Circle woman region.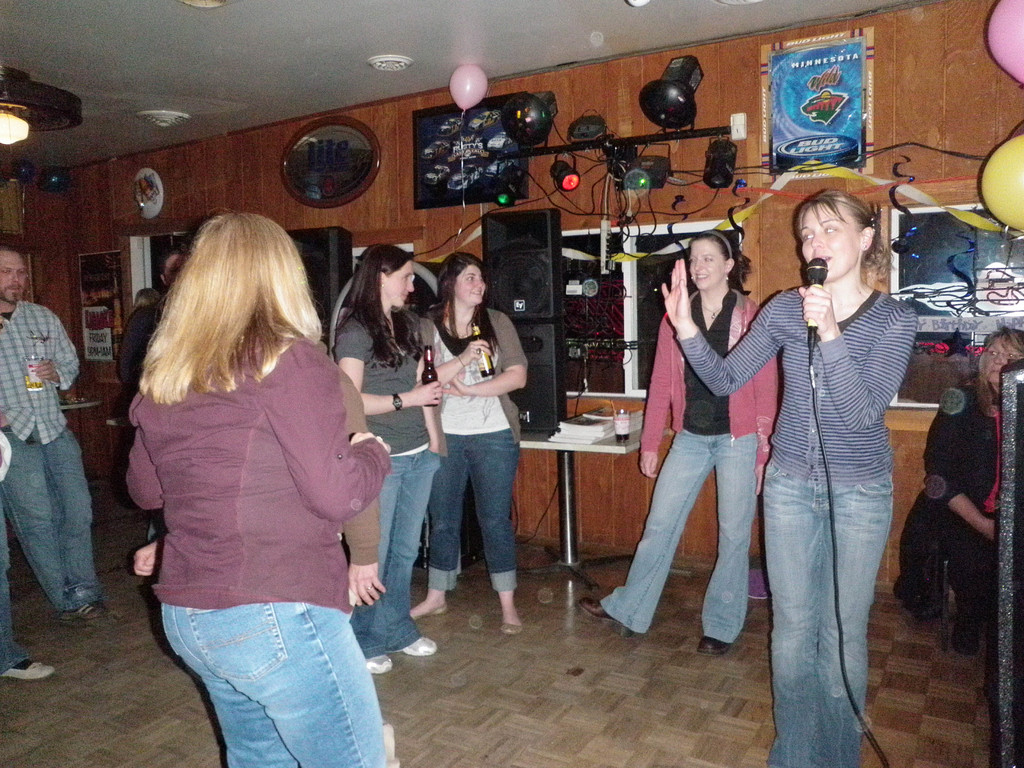
Region: (x1=107, y1=205, x2=413, y2=756).
